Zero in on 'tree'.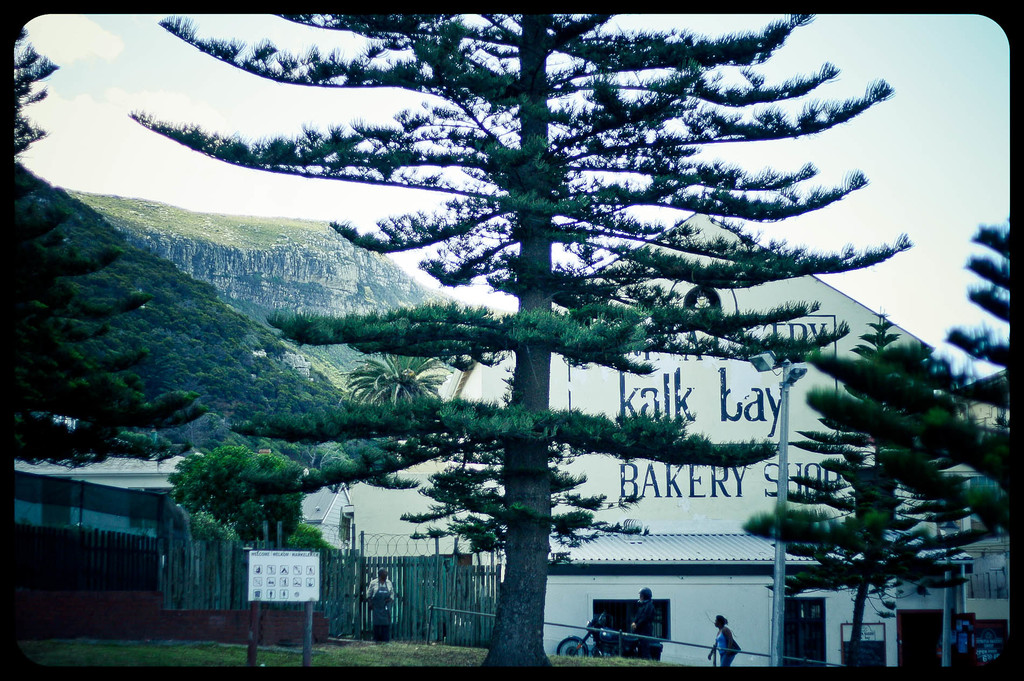
Zeroed in: [127, 11, 916, 669].
